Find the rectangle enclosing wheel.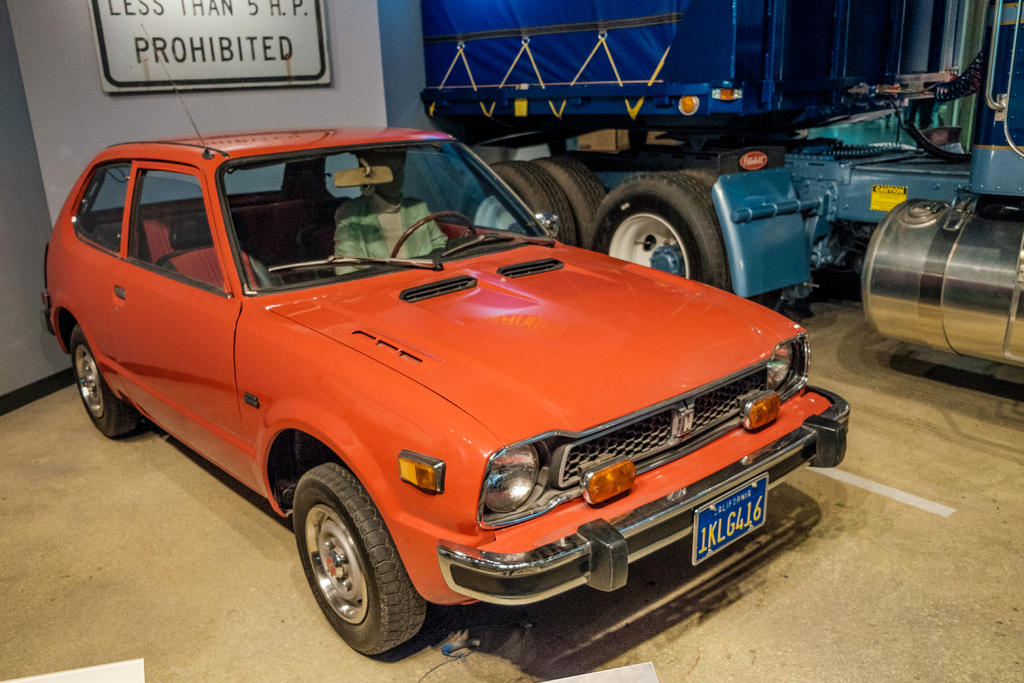
BBox(591, 170, 737, 295).
